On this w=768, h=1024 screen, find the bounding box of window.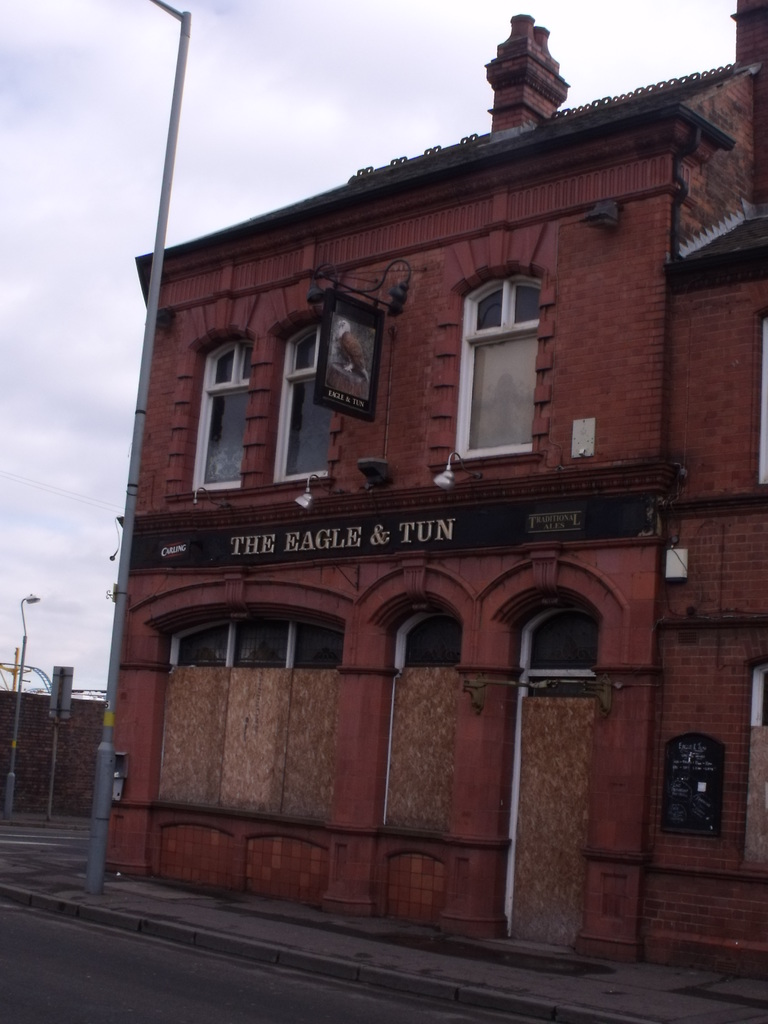
Bounding box: bbox=[263, 313, 324, 492].
